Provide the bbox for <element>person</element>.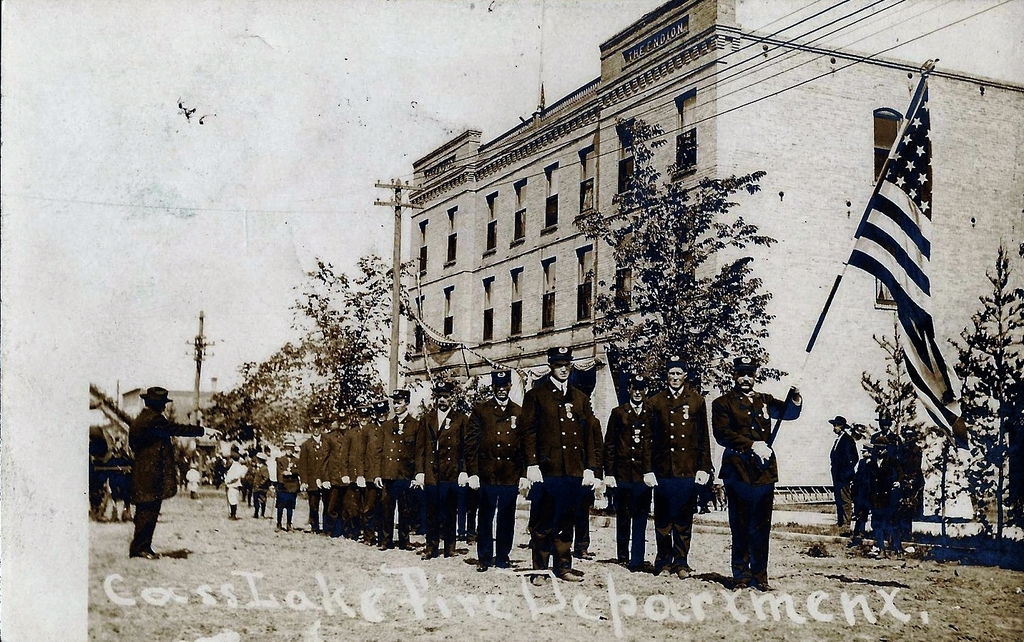
left=642, top=352, right=711, bottom=578.
